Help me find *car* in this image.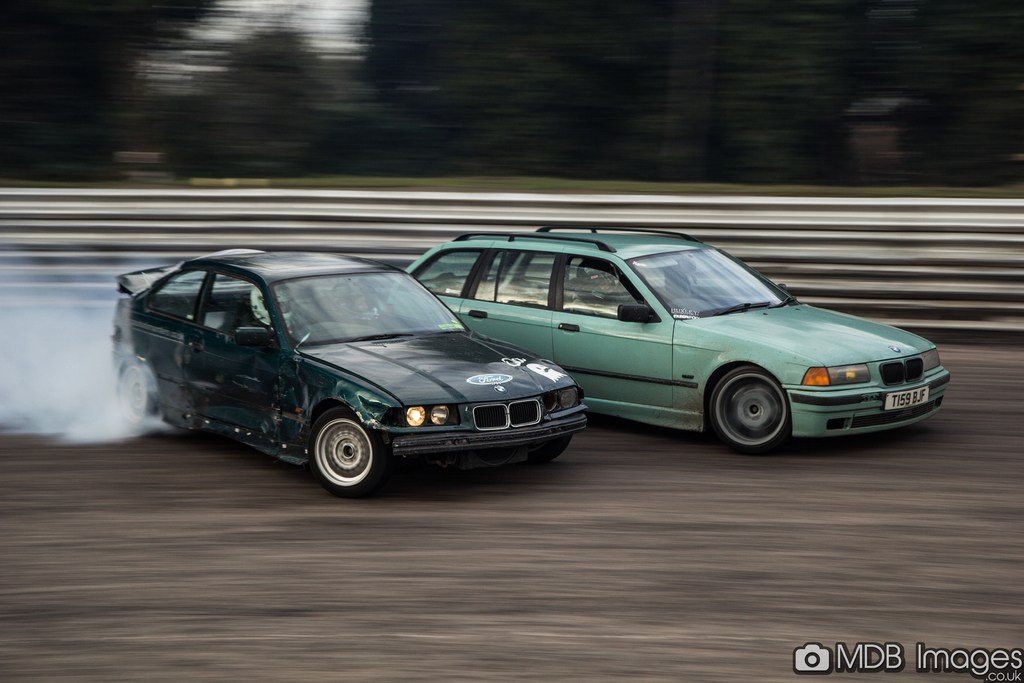
Found it: left=109, top=249, right=593, bottom=493.
